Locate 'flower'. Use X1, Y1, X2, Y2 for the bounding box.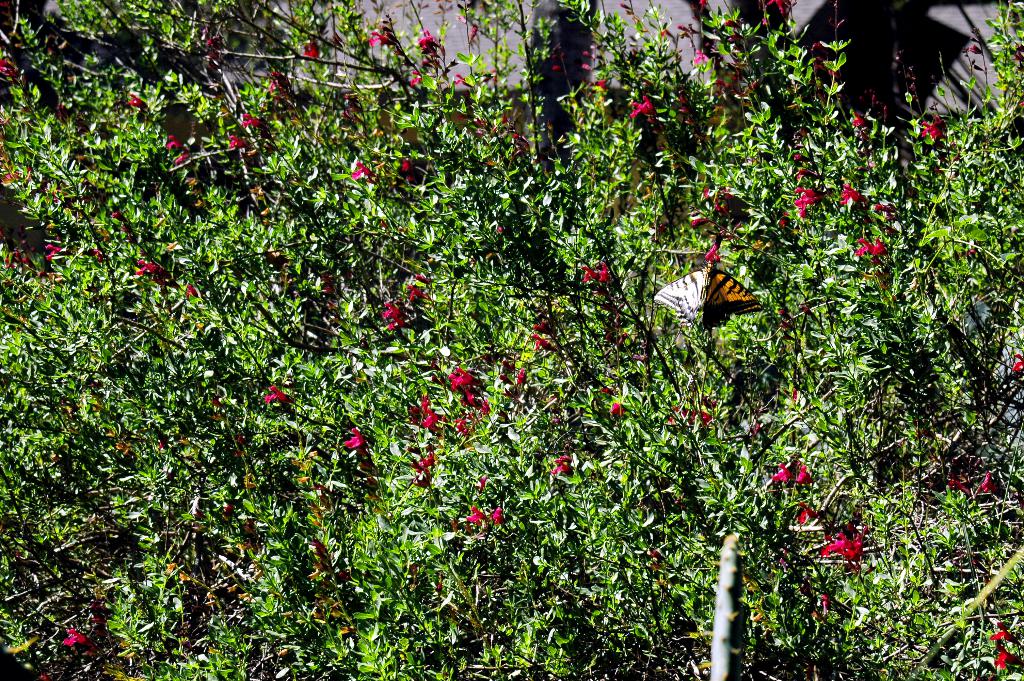
407, 69, 420, 85.
